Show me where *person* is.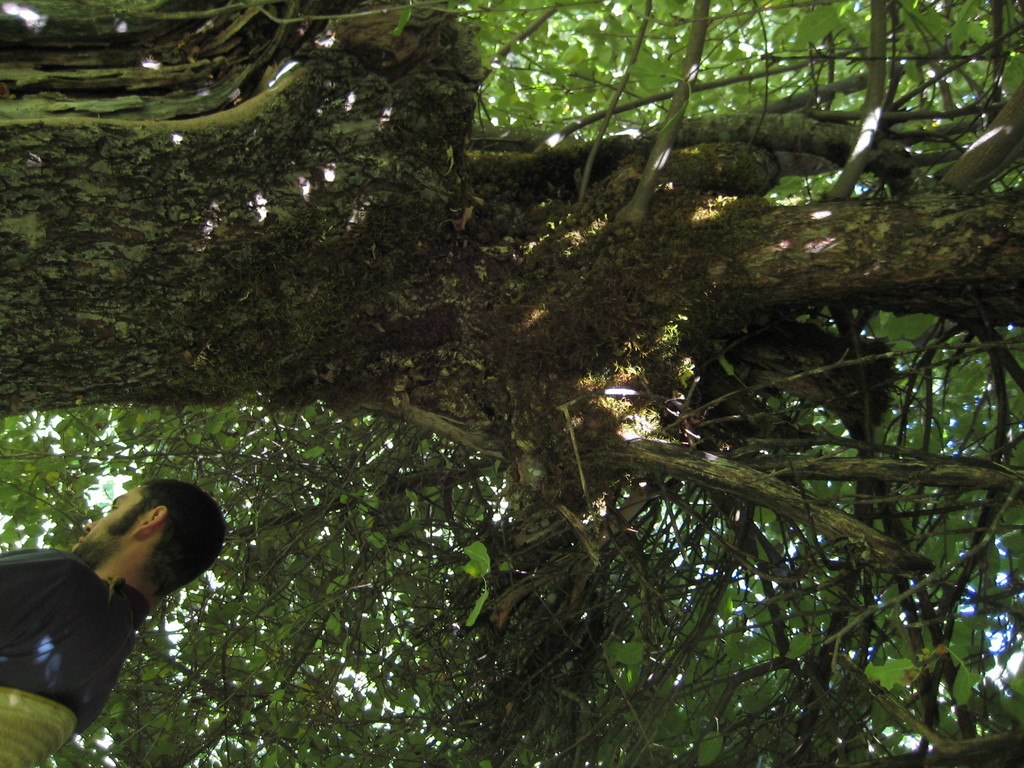
*person* is at BBox(0, 482, 227, 767).
